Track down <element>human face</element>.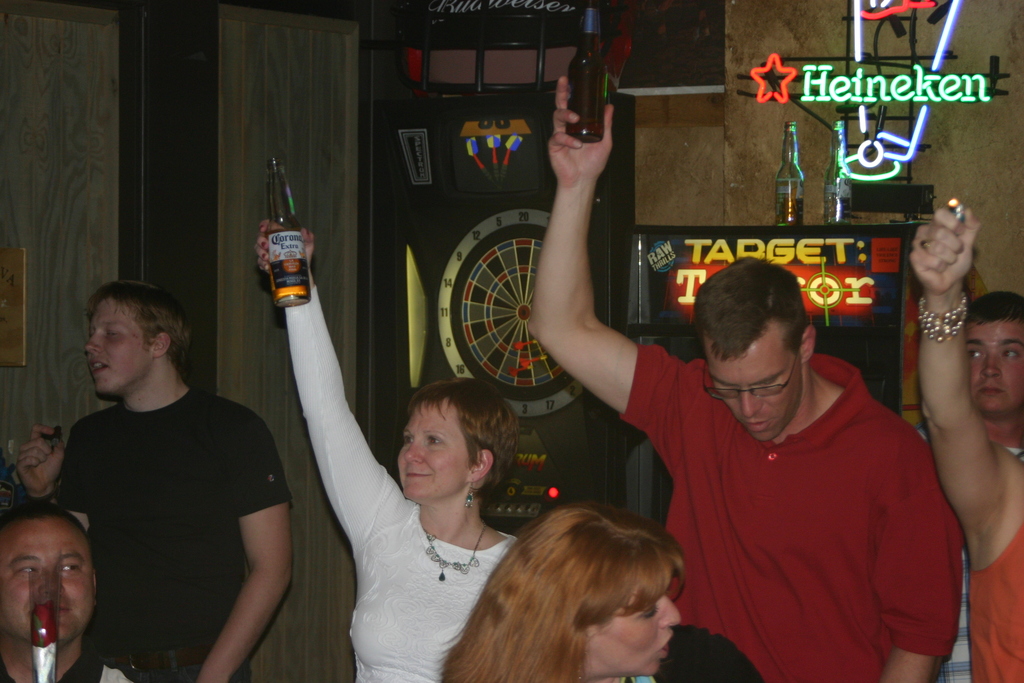
Tracked to bbox=[965, 321, 1023, 413].
